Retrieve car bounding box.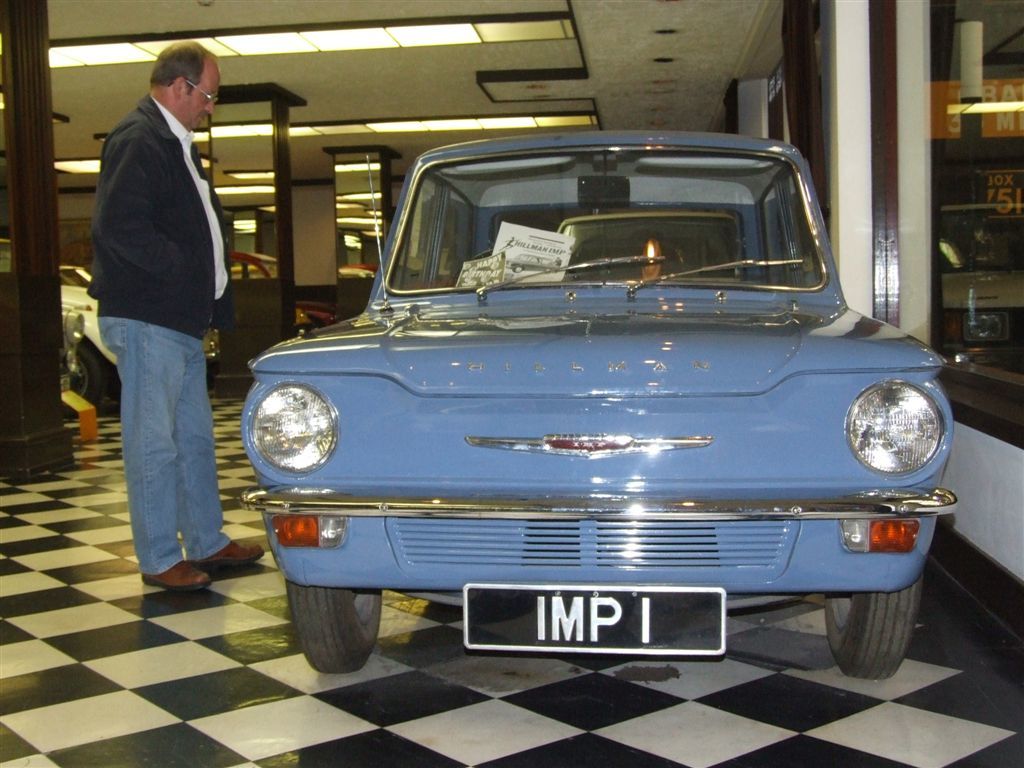
Bounding box: region(62, 265, 222, 412).
